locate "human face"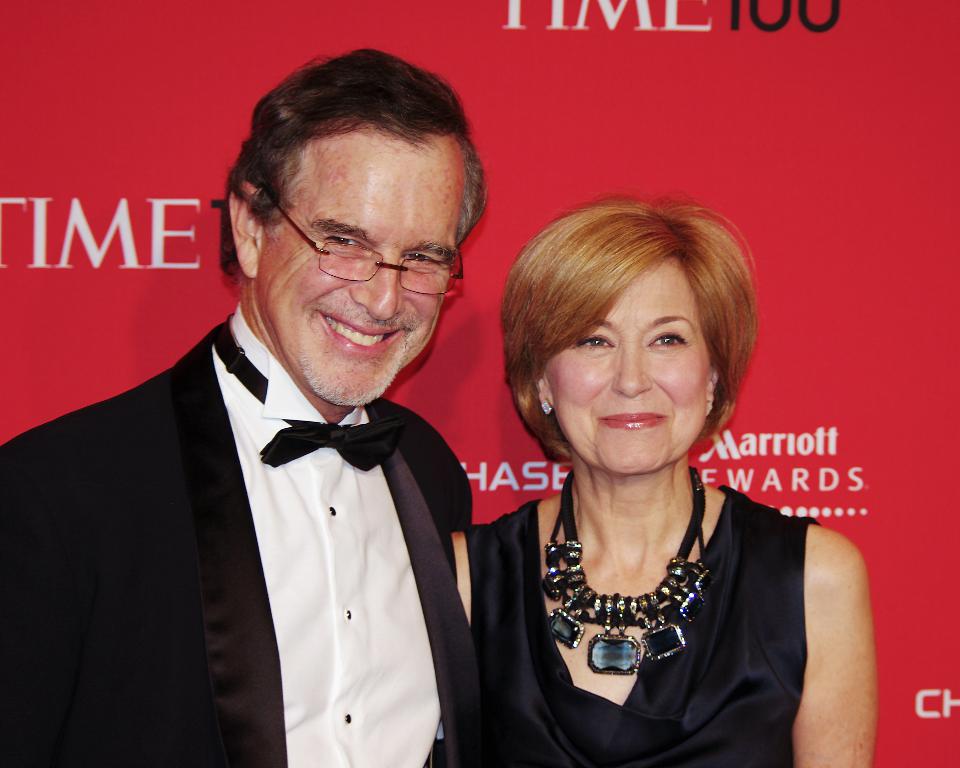
locate(253, 136, 457, 404)
